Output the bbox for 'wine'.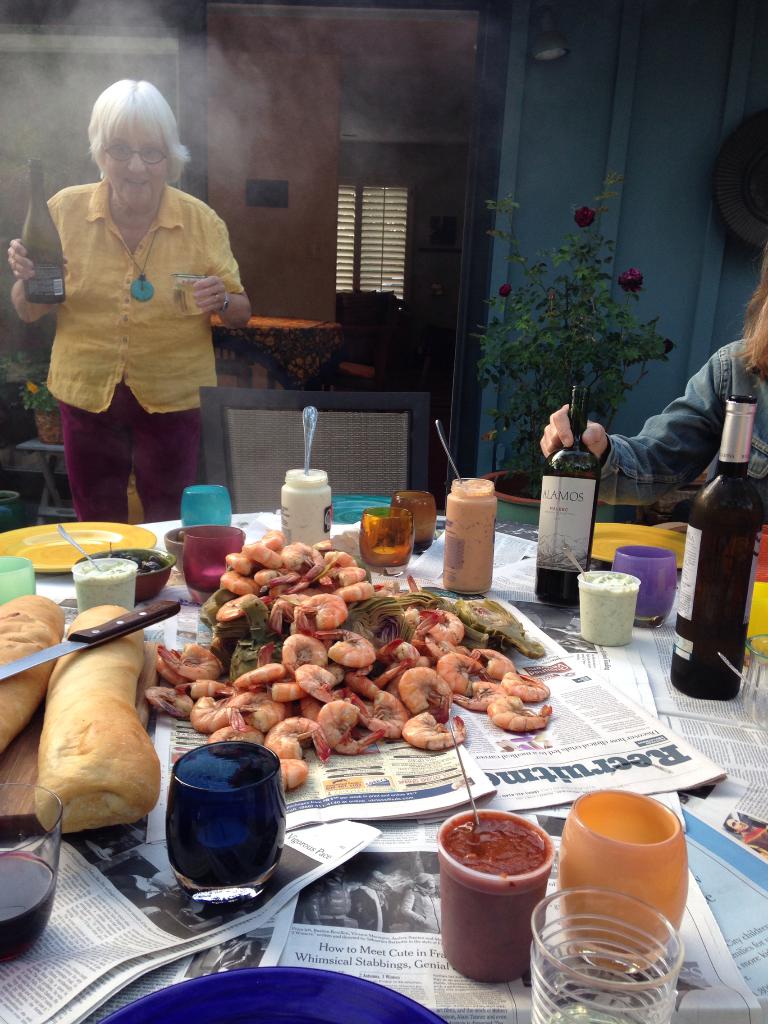
crop(677, 382, 765, 702).
